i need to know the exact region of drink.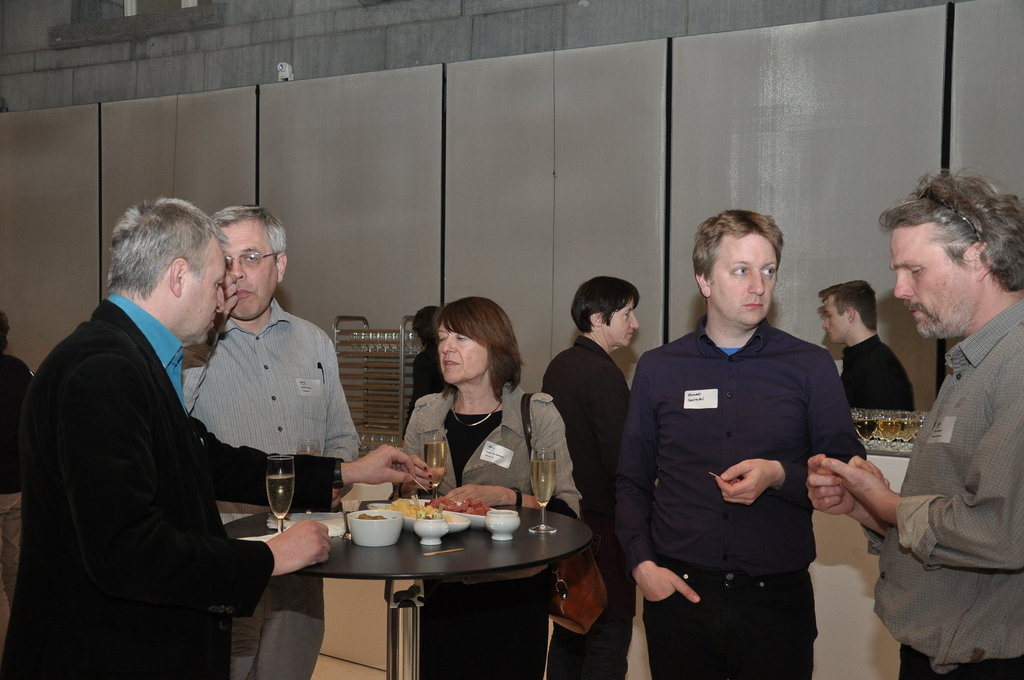
Region: 264 472 296 517.
